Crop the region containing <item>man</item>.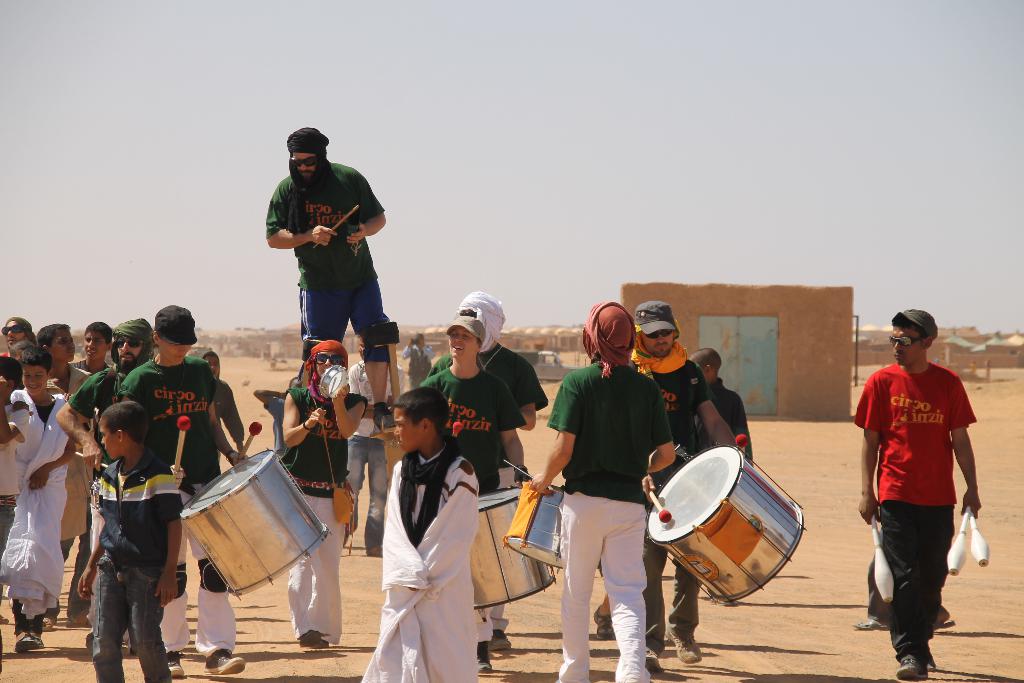
Crop region: bbox=(858, 310, 986, 669).
